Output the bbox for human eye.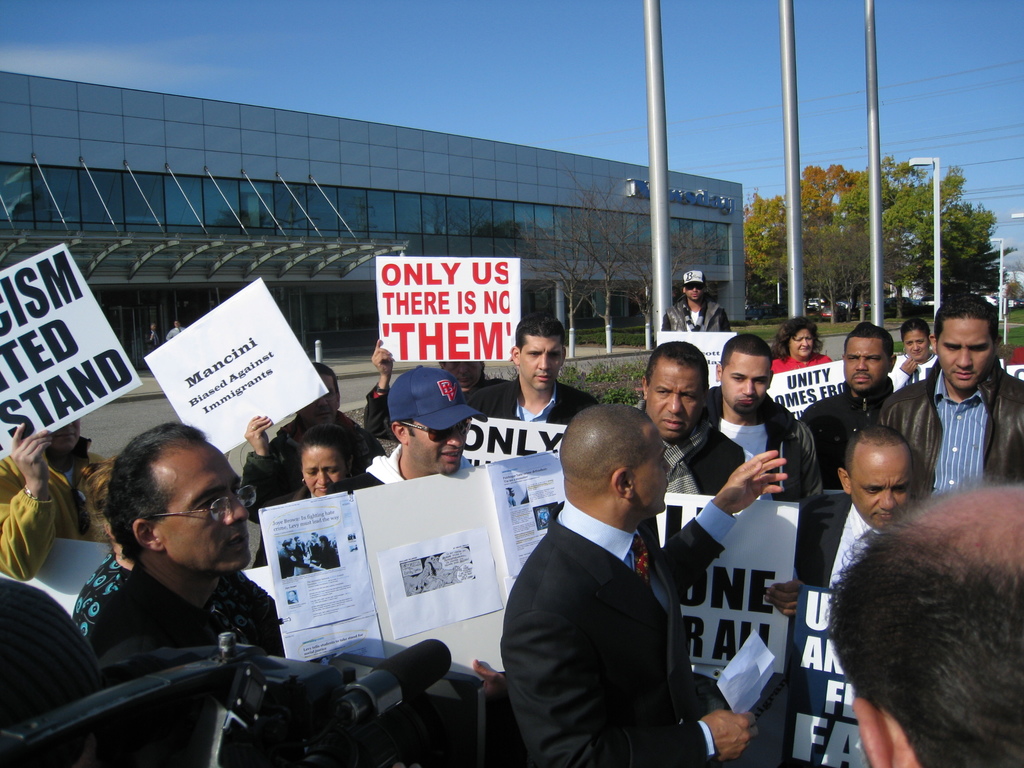
525, 348, 543, 358.
